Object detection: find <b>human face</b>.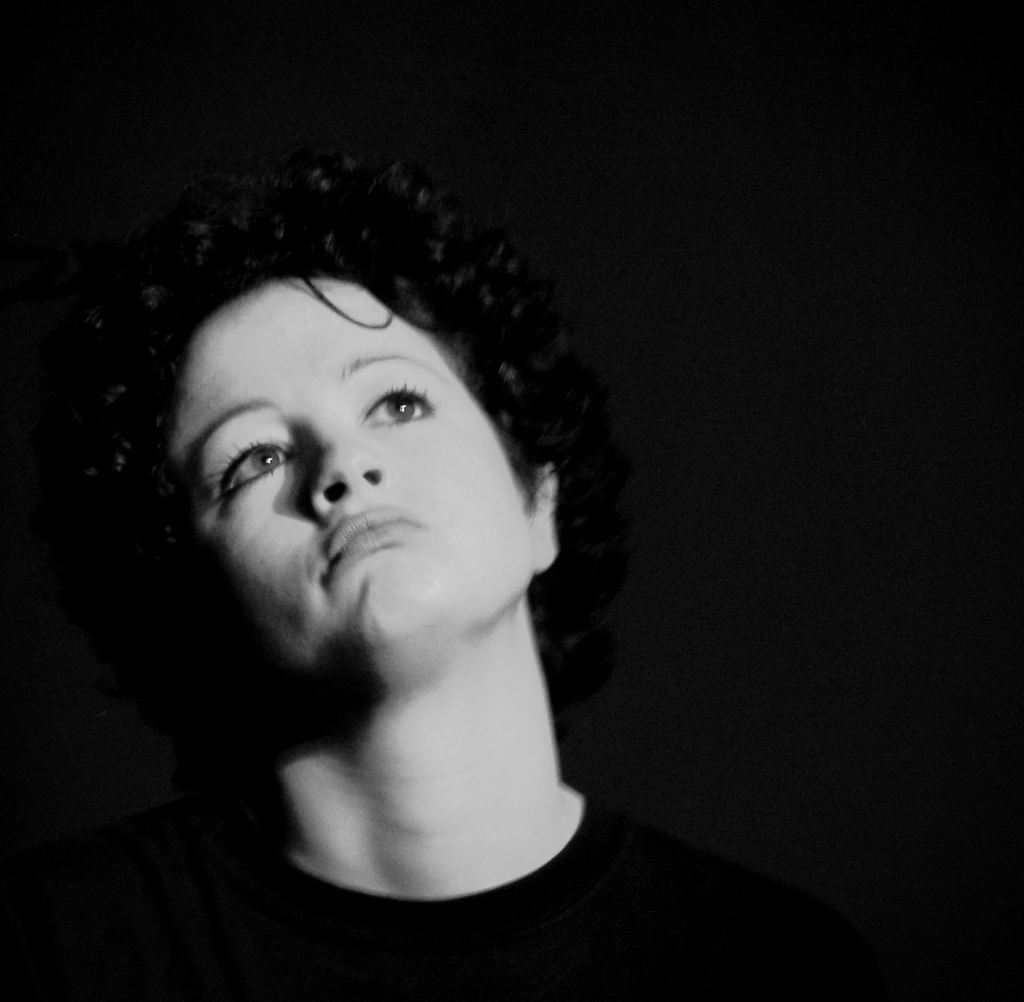
x1=165, y1=279, x2=525, y2=692.
